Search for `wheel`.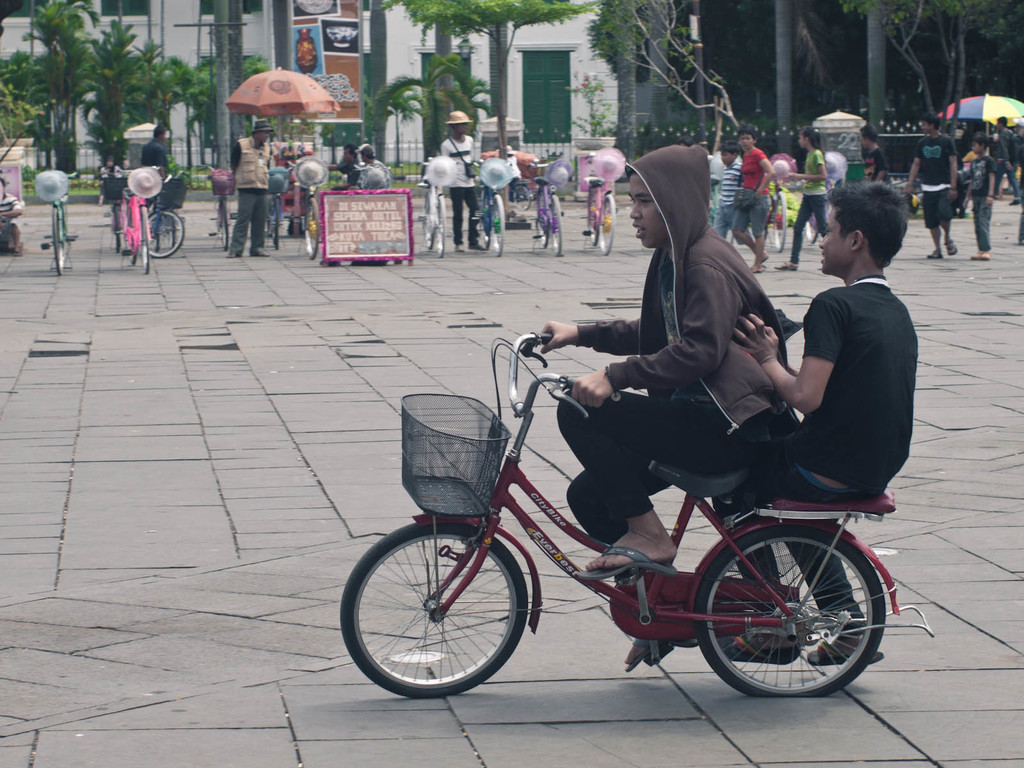
Found at box=[51, 208, 63, 276].
